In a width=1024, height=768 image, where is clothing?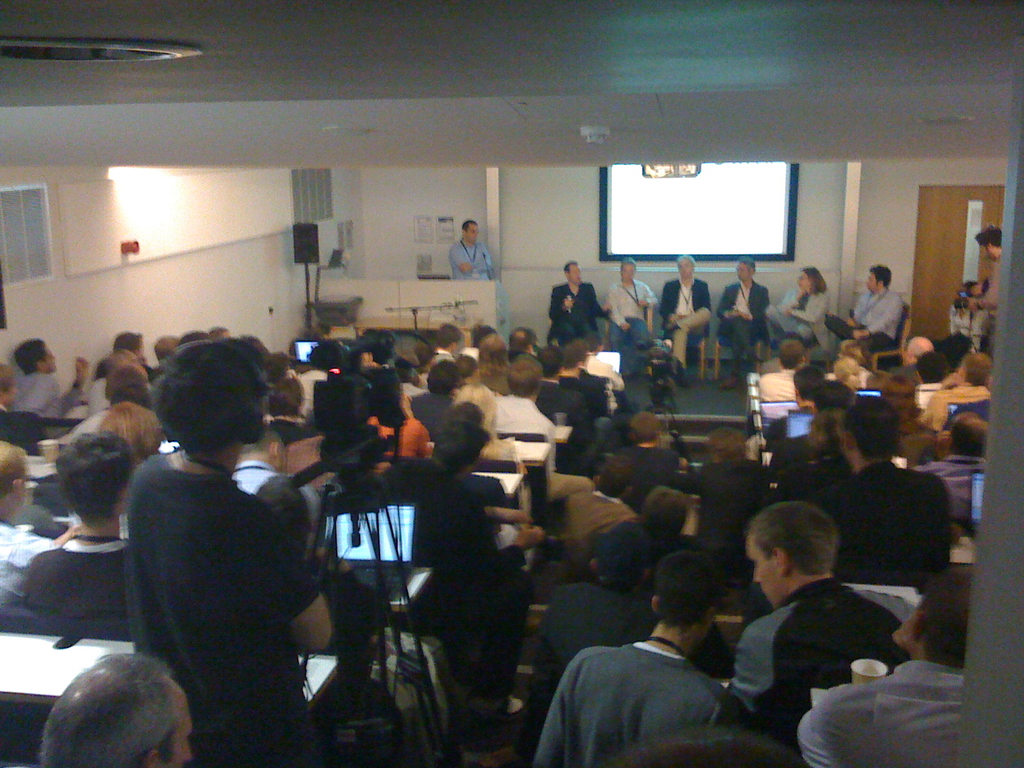
crop(468, 477, 520, 511).
